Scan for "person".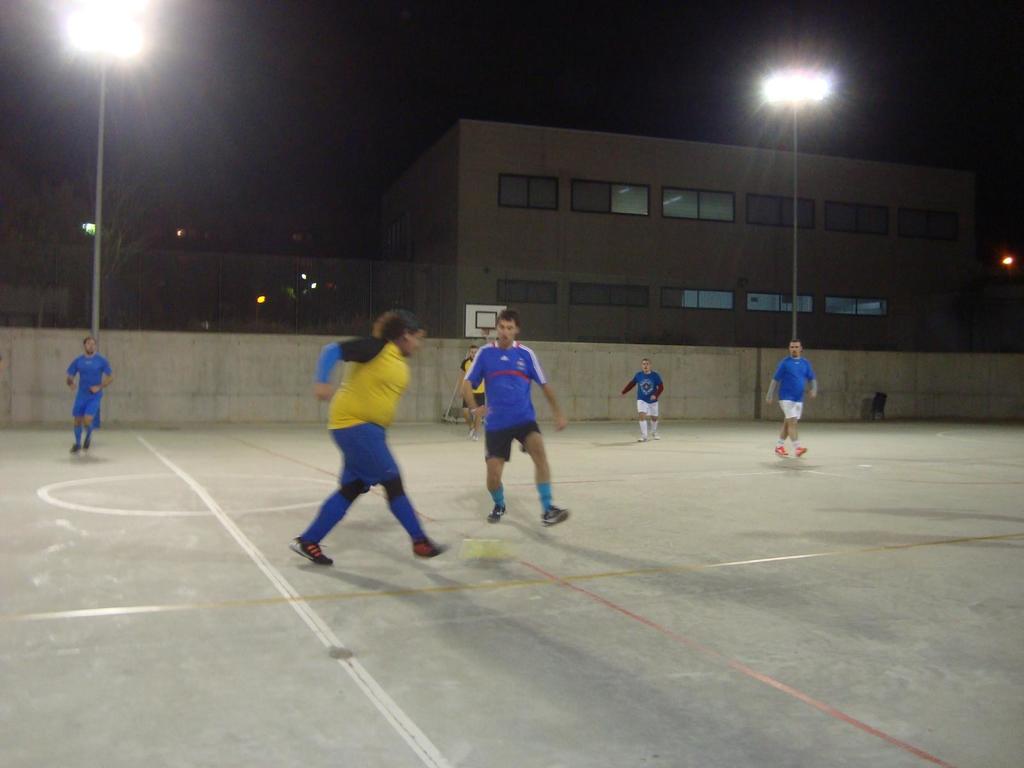
Scan result: crop(286, 311, 447, 563).
